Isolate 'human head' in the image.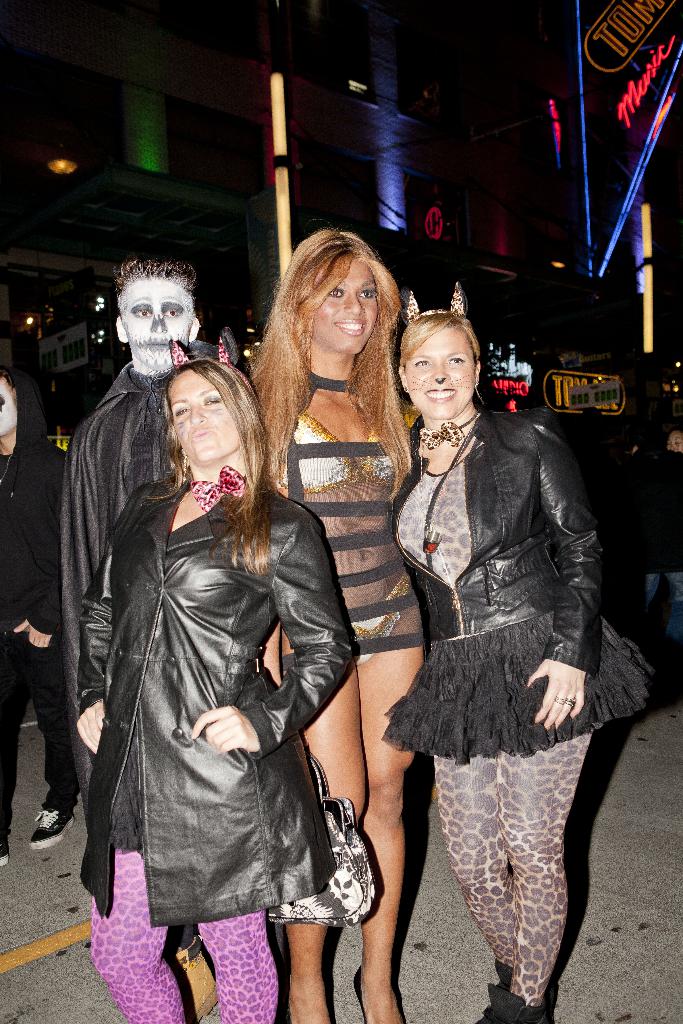
Isolated region: [x1=286, y1=225, x2=384, y2=355].
